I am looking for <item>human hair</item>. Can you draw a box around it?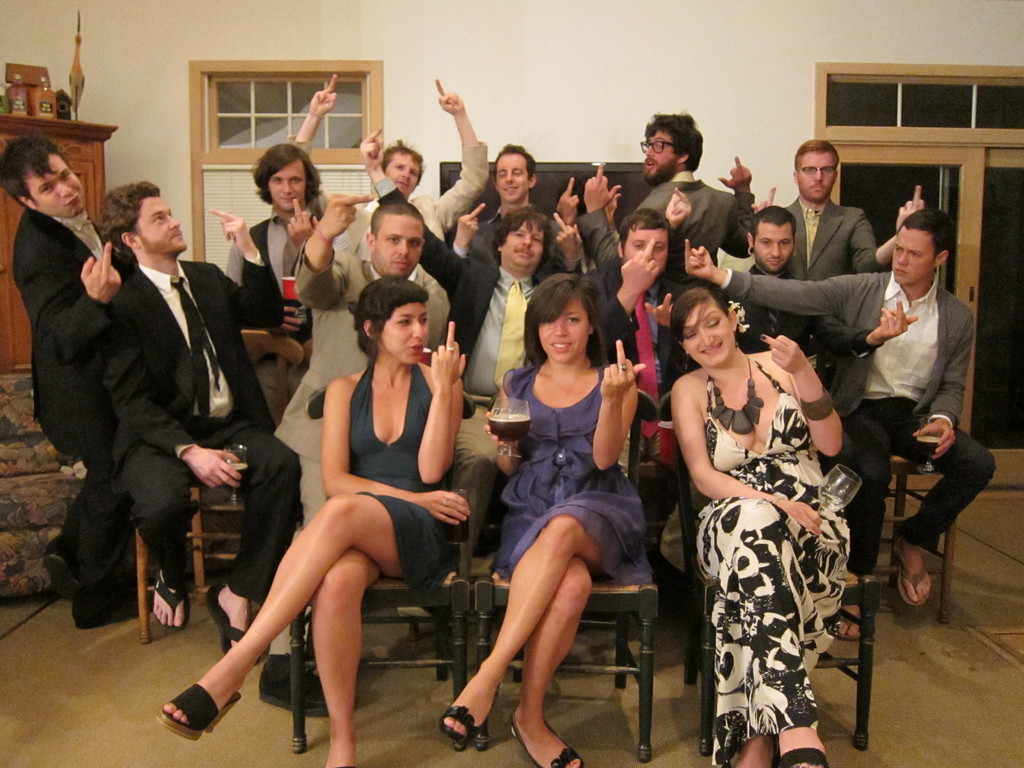
Sure, the bounding box is [x1=794, y1=135, x2=838, y2=178].
